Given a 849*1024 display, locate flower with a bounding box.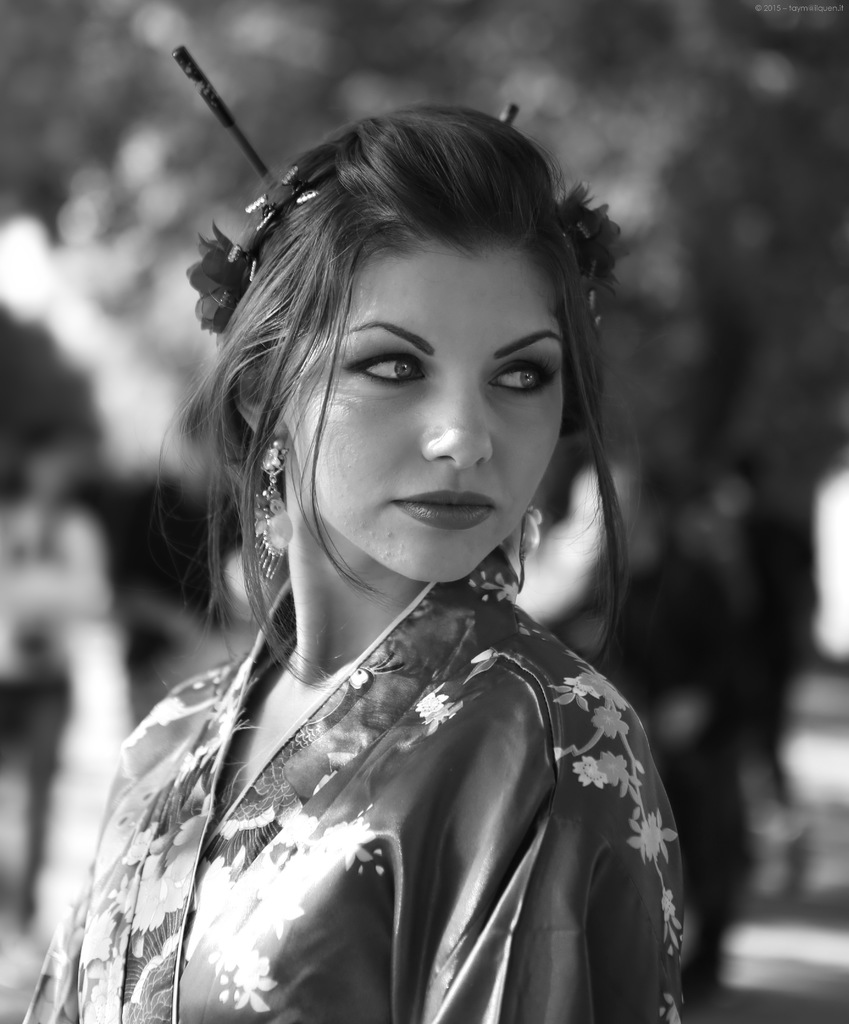
Located: {"x1": 632, "y1": 812, "x2": 675, "y2": 858}.
